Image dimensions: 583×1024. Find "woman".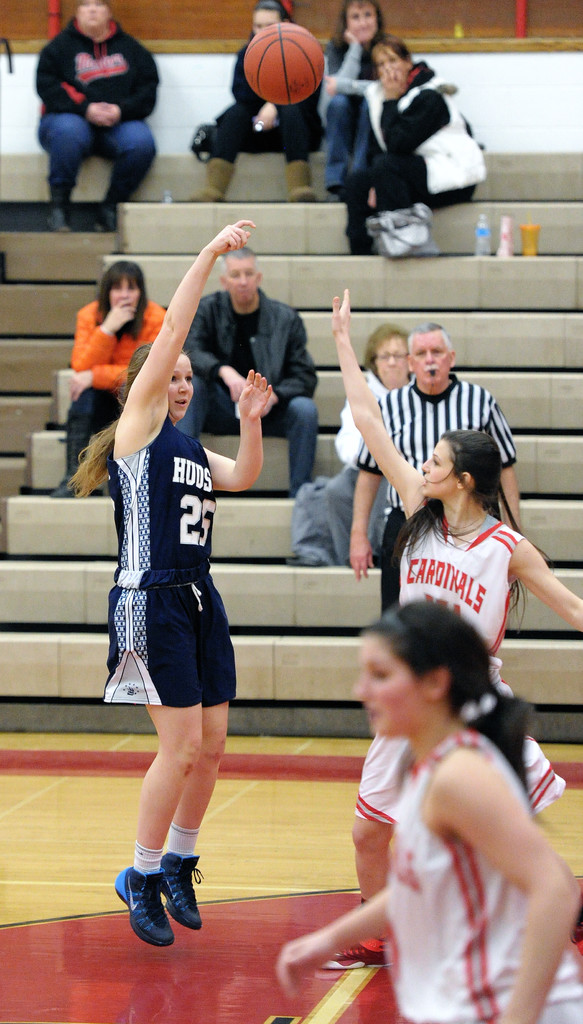
Rect(66, 216, 278, 949).
